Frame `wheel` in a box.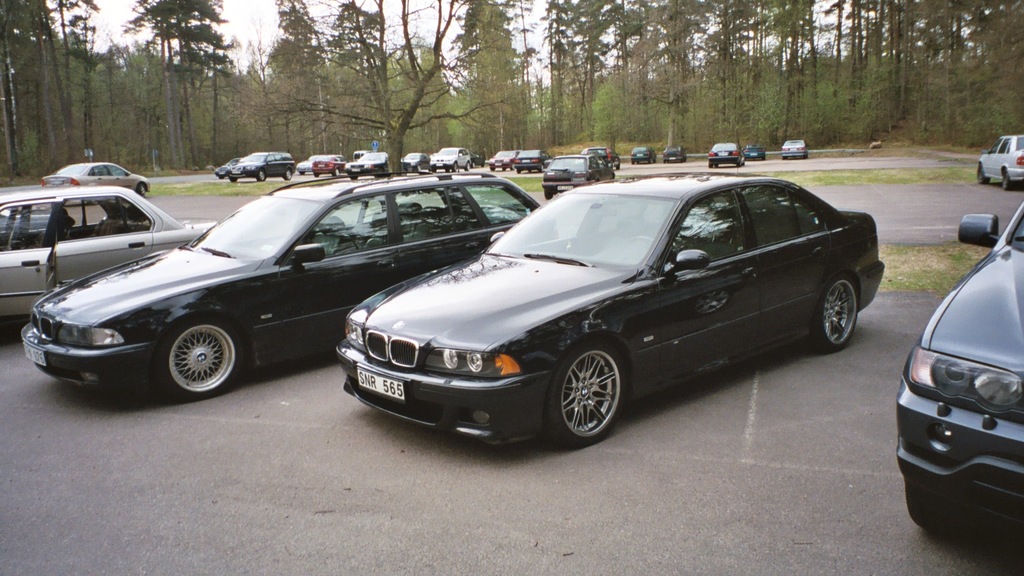
left=1000, top=170, right=1012, bottom=190.
